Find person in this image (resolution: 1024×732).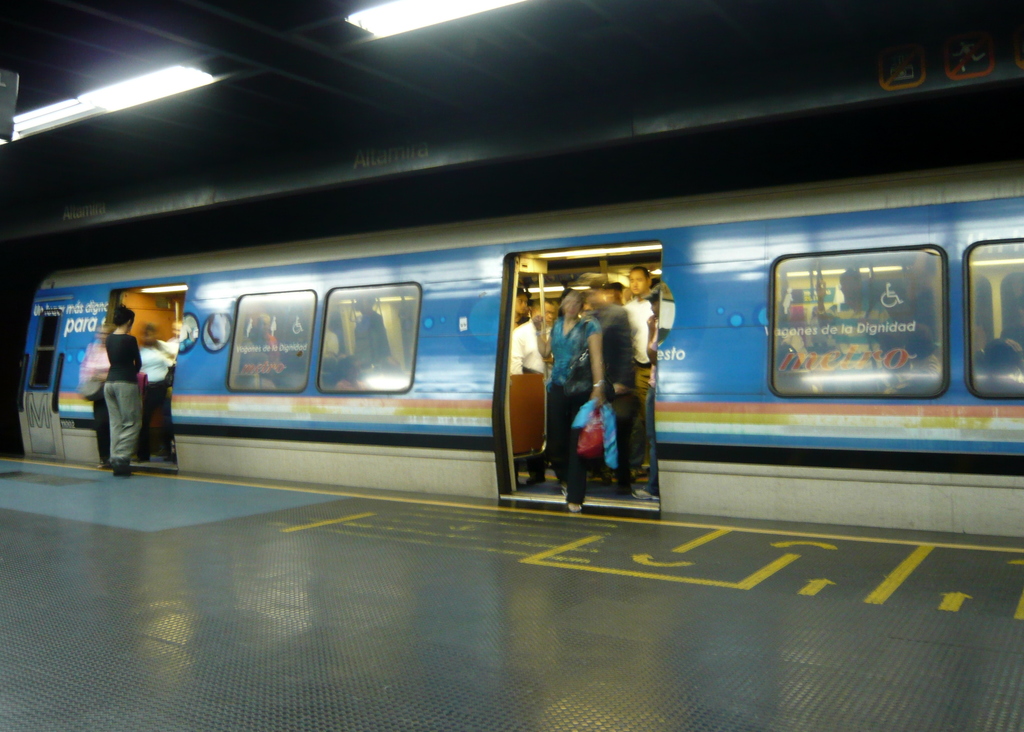
locate(623, 263, 656, 482).
